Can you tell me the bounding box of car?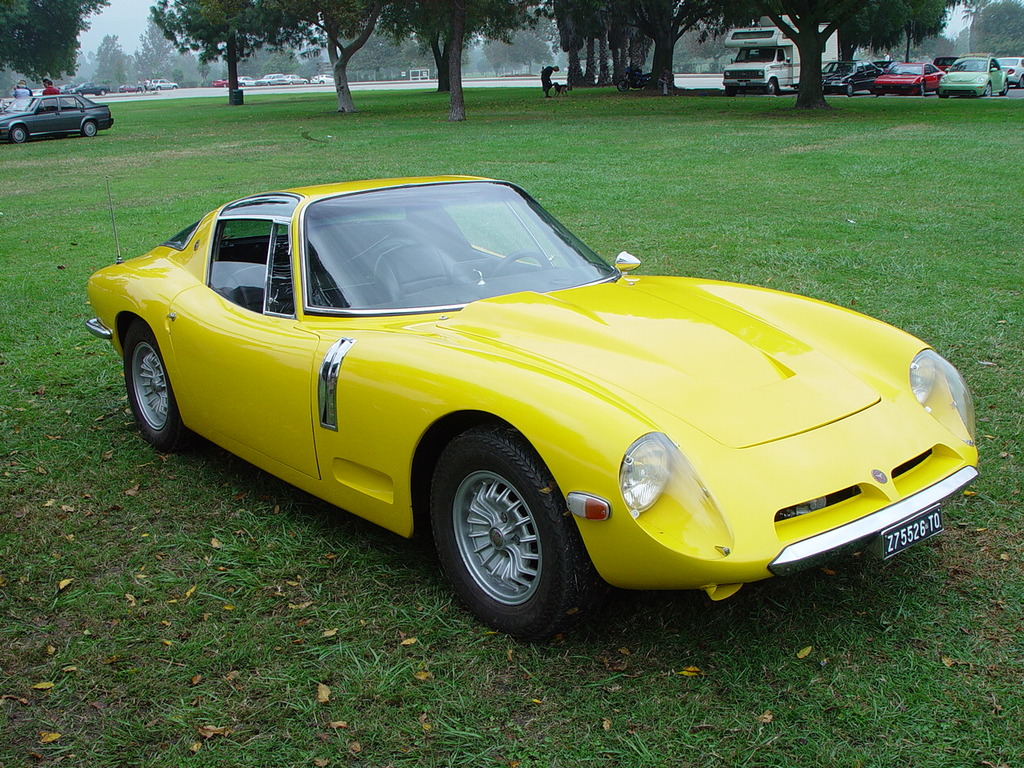
[149, 79, 179, 90].
